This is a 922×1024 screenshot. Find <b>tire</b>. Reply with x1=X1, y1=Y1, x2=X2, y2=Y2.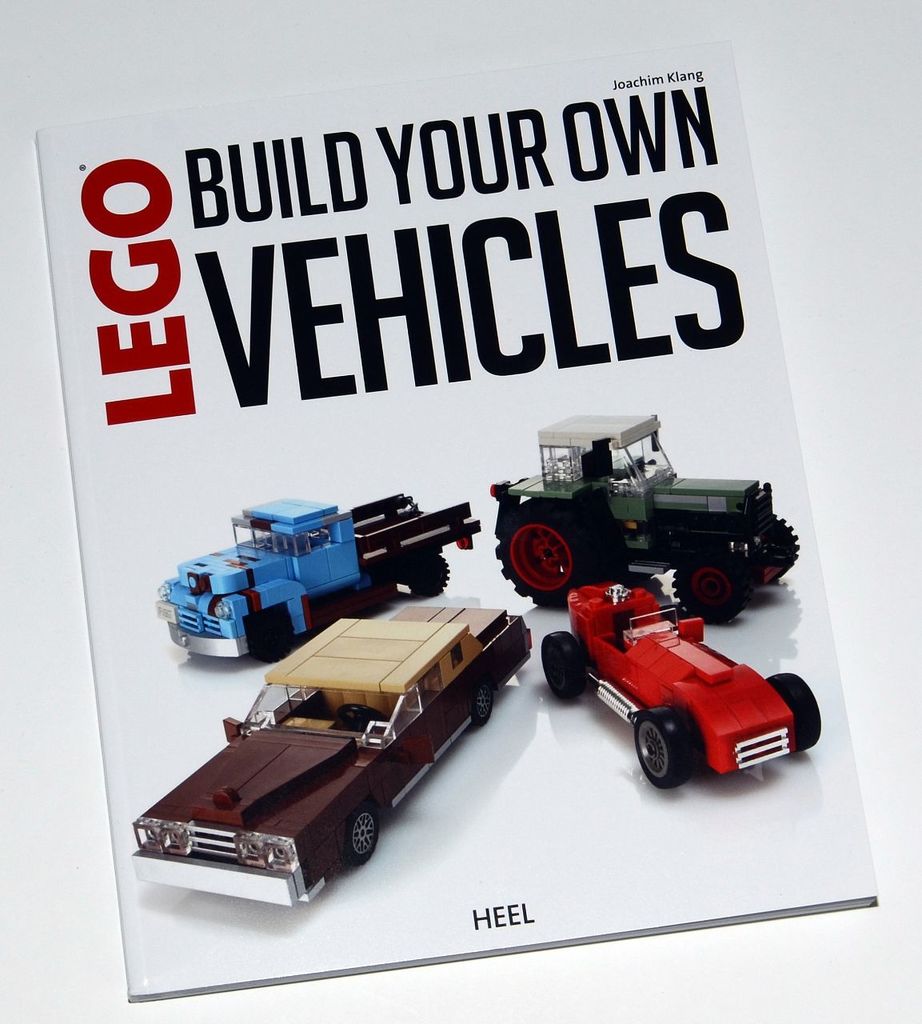
x1=409, y1=554, x2=451, y2=596.
